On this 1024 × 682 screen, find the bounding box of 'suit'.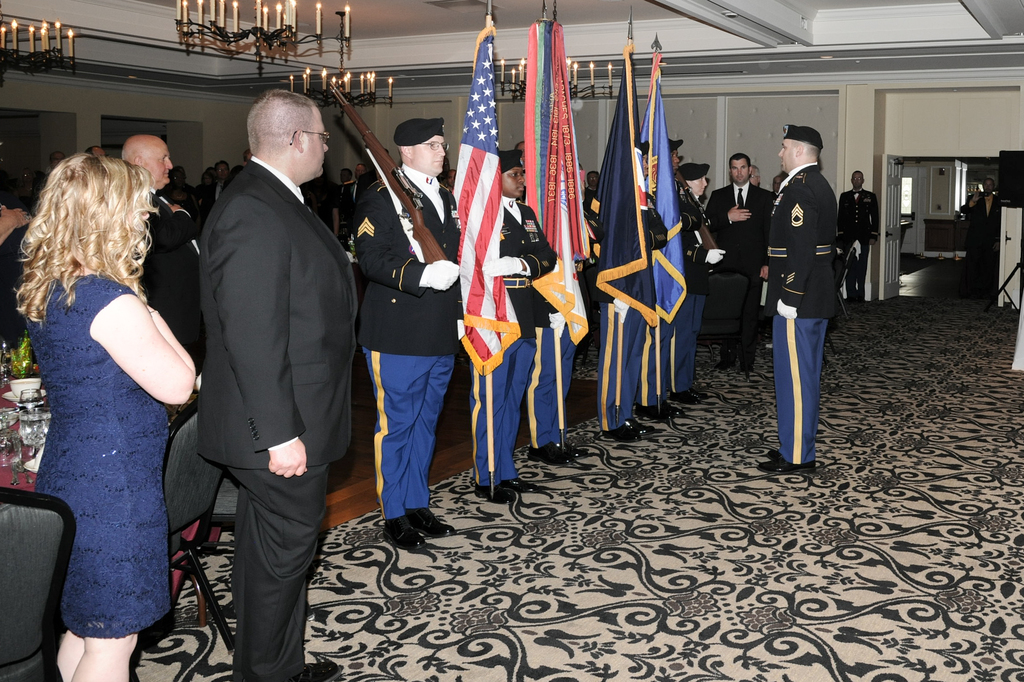
Bounding box: box(145, 184, 209, 377).
